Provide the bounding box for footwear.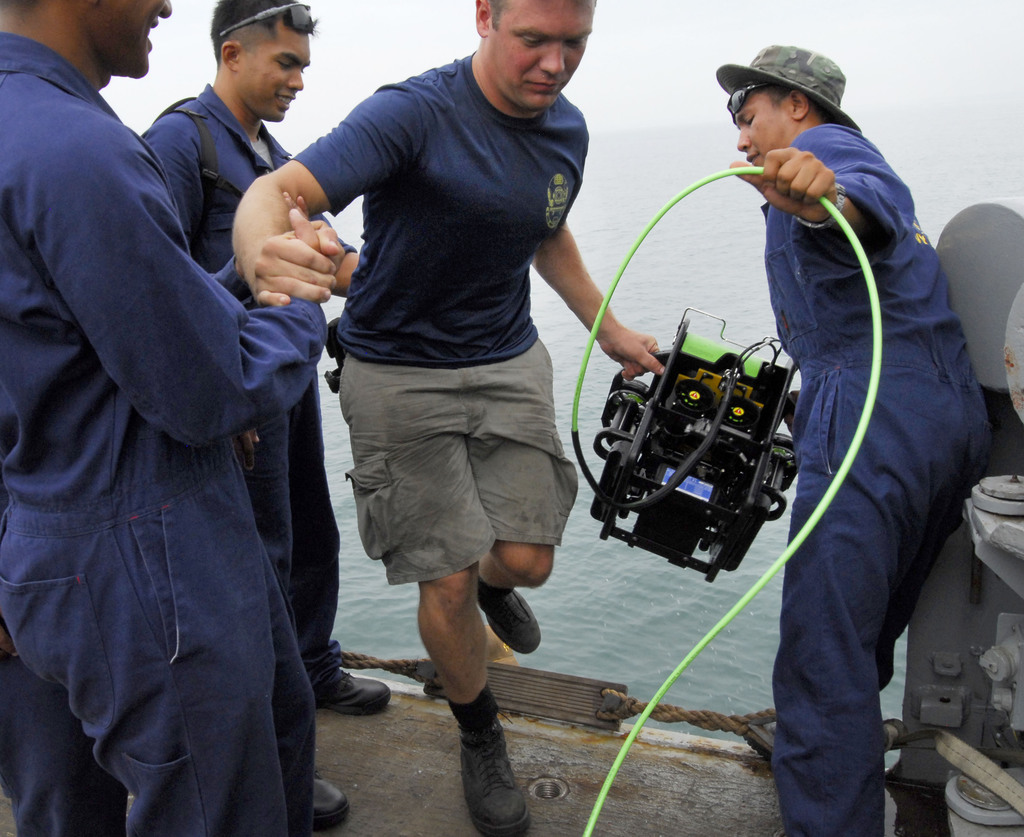
<region>309, 775, 348, 836</region>.
